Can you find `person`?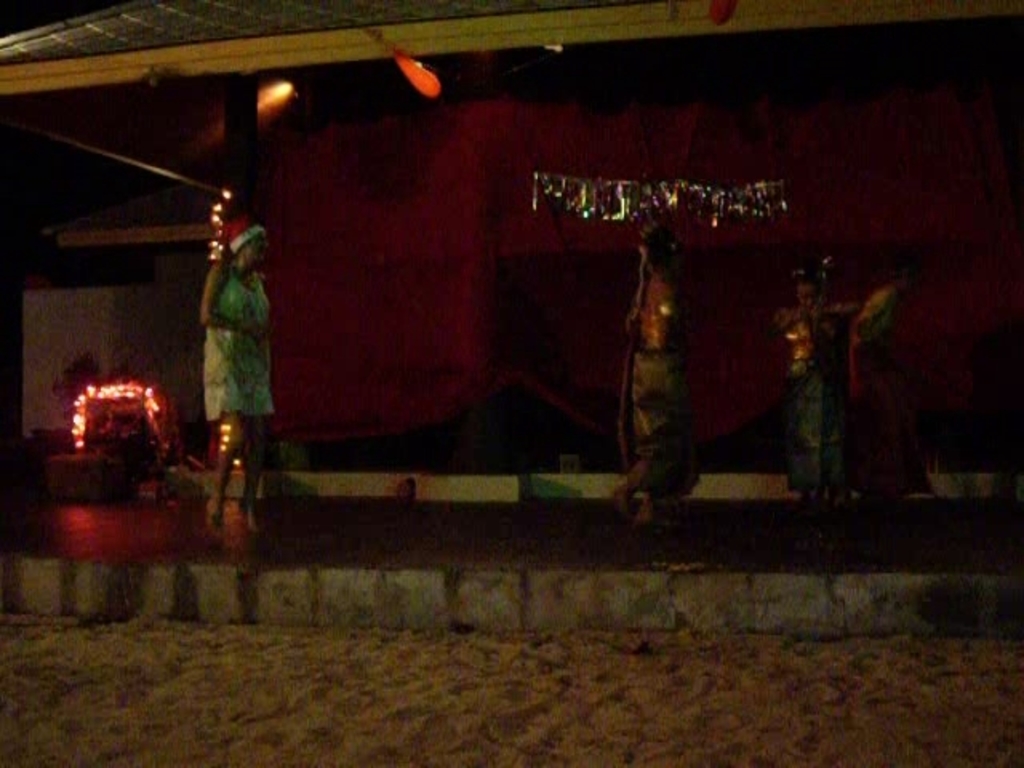
Yes, bounding box: detection(782, 266, 862, 514).
